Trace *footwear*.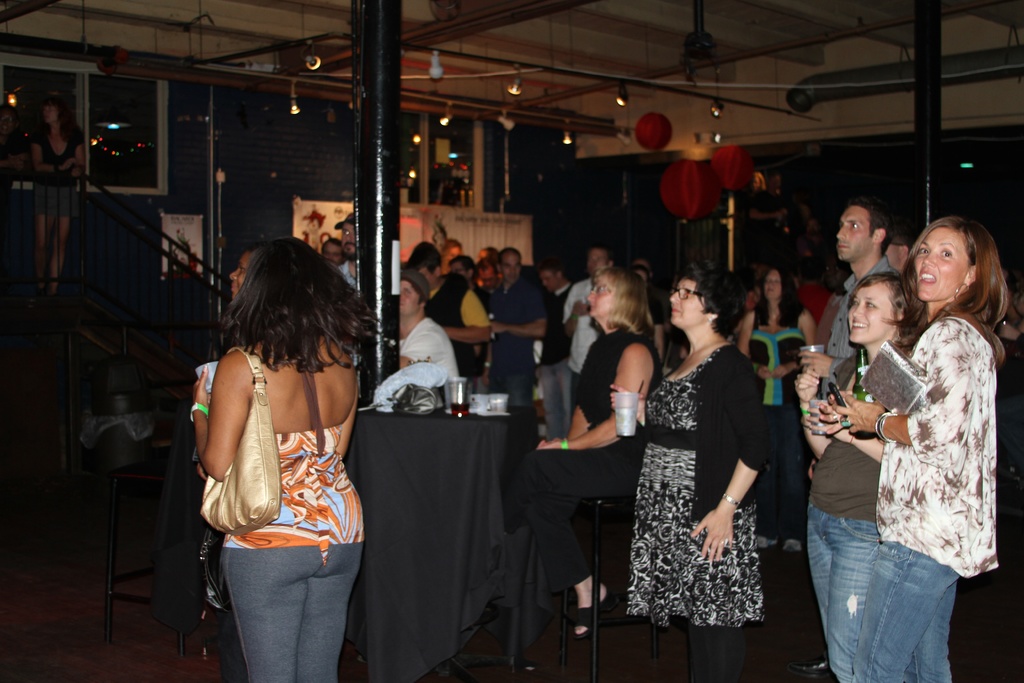
Traced to locate(788, 654, 833, 682).
